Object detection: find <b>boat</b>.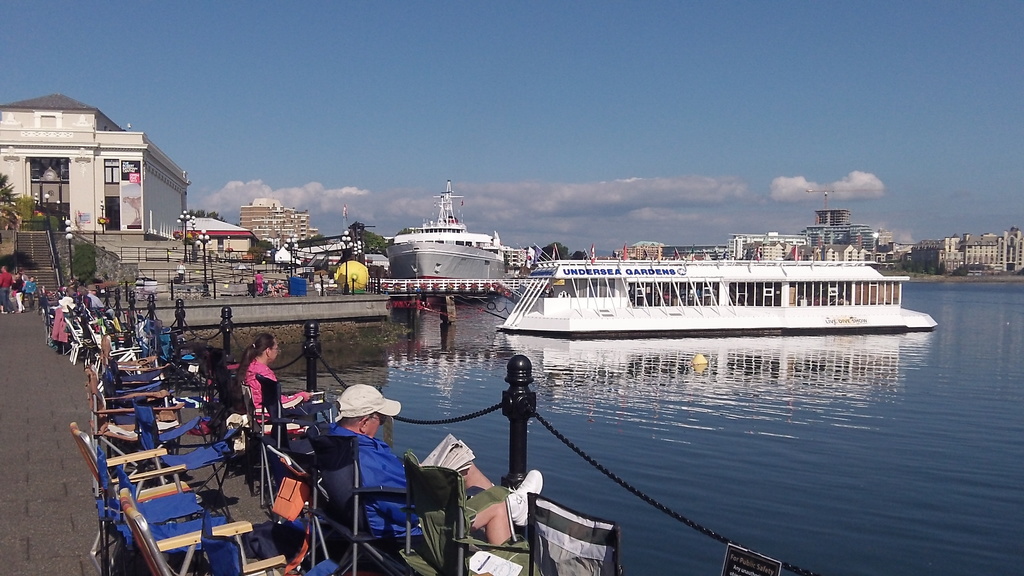
<box>490,233,938,346</box>.
